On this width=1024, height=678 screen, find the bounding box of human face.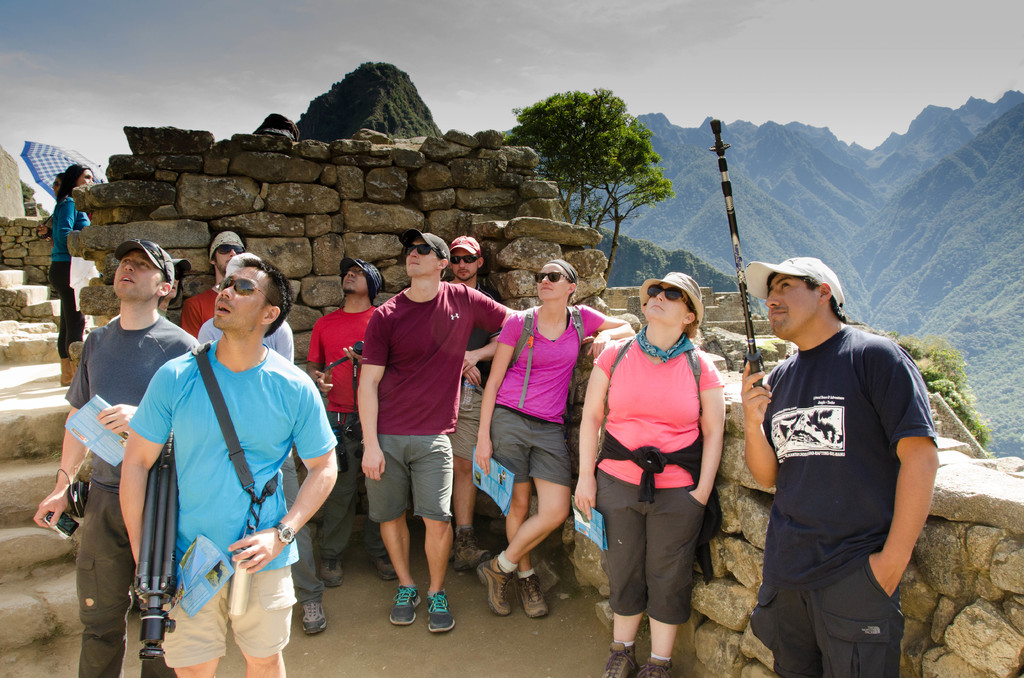
Bounding box: bbox(408, 238, 441, 274).
